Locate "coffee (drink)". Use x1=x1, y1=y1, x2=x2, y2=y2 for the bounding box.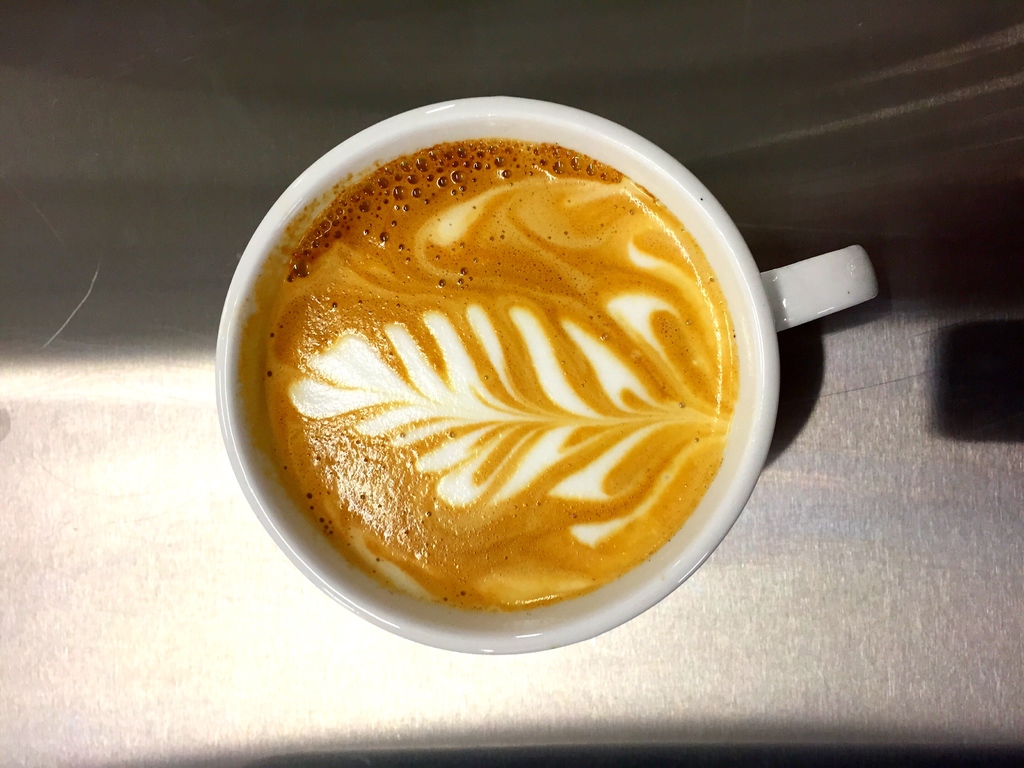
x1=252, y1=133, x2=749, y2=611.
